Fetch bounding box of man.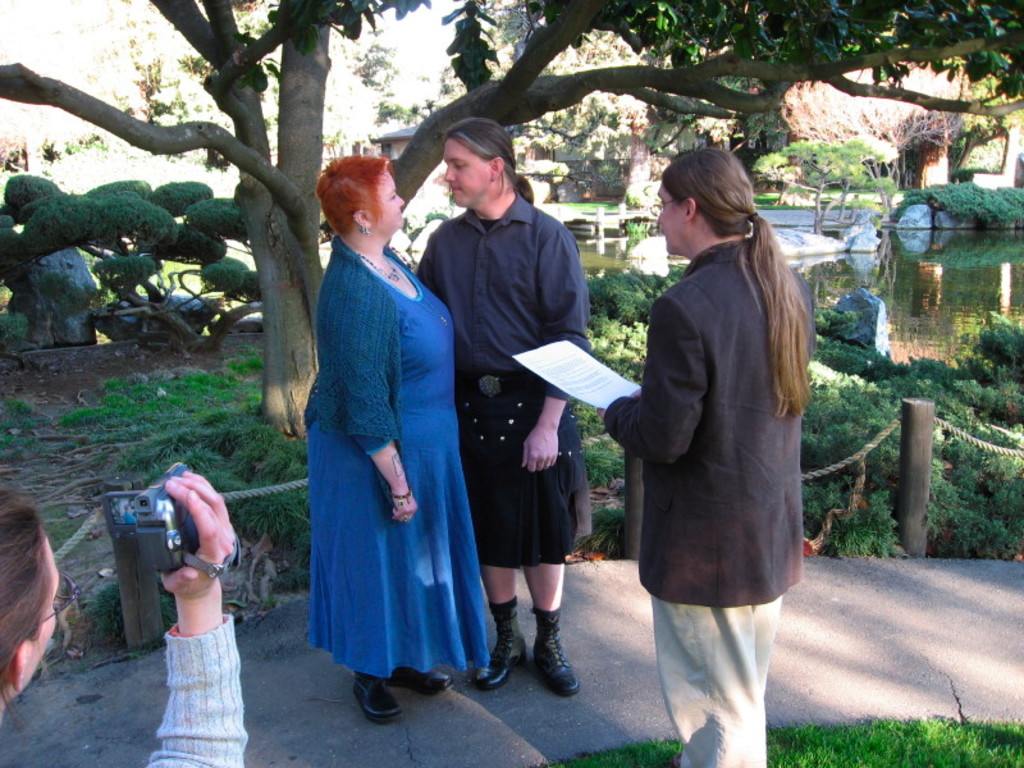
Bbox: 406/118/599/698.
